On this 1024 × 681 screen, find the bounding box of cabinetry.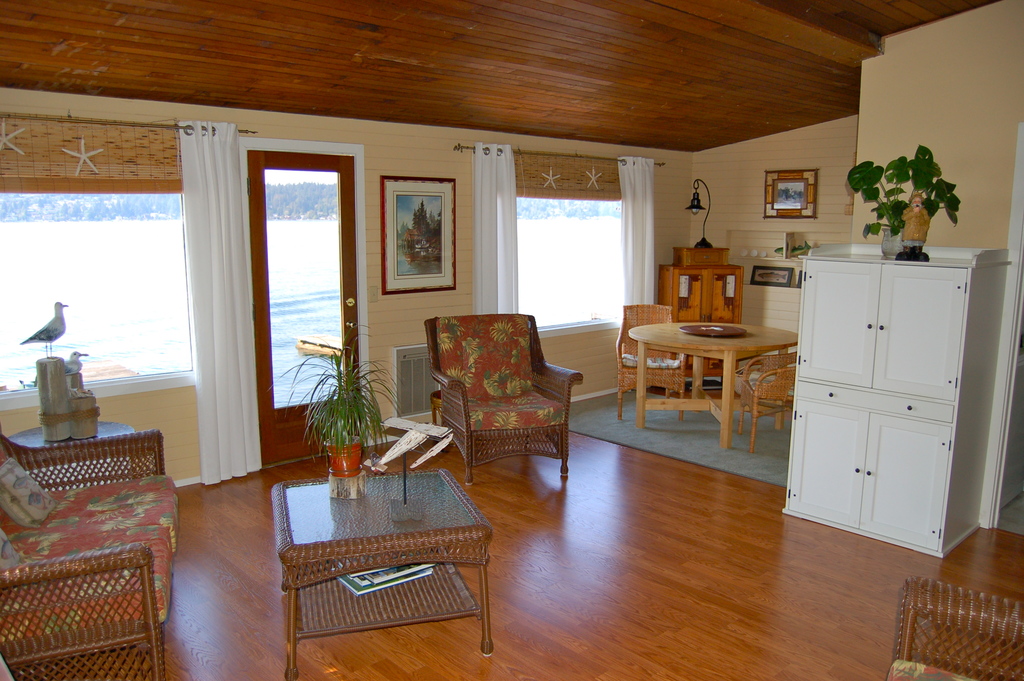
Bounding box: rect(885, 254, 970, 404).
